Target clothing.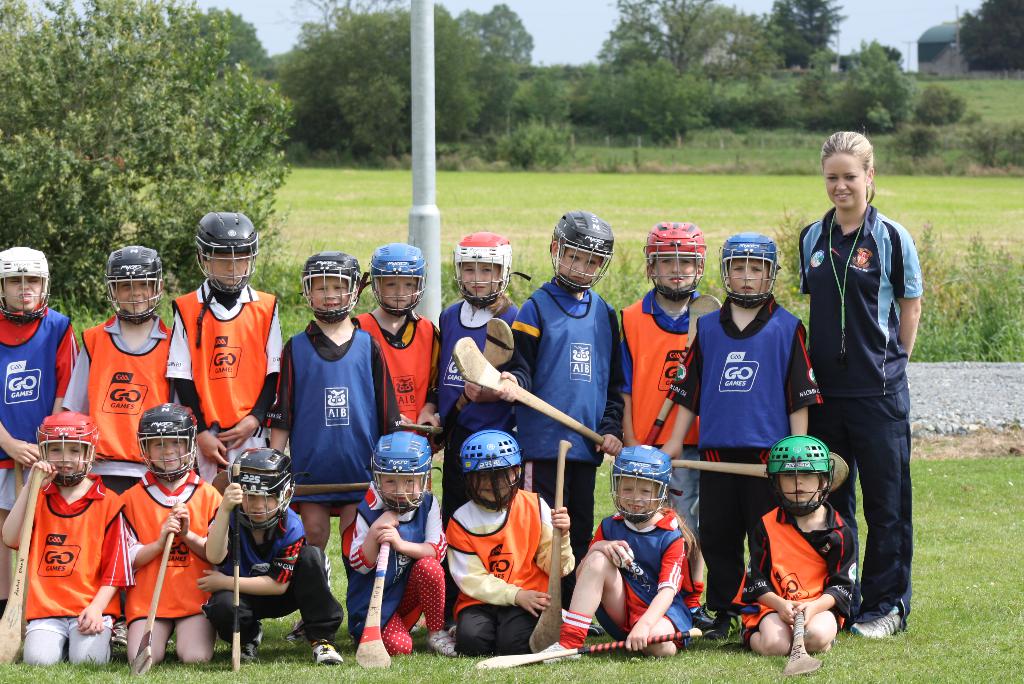
Target region: locate(0, 202, 924, 658).
